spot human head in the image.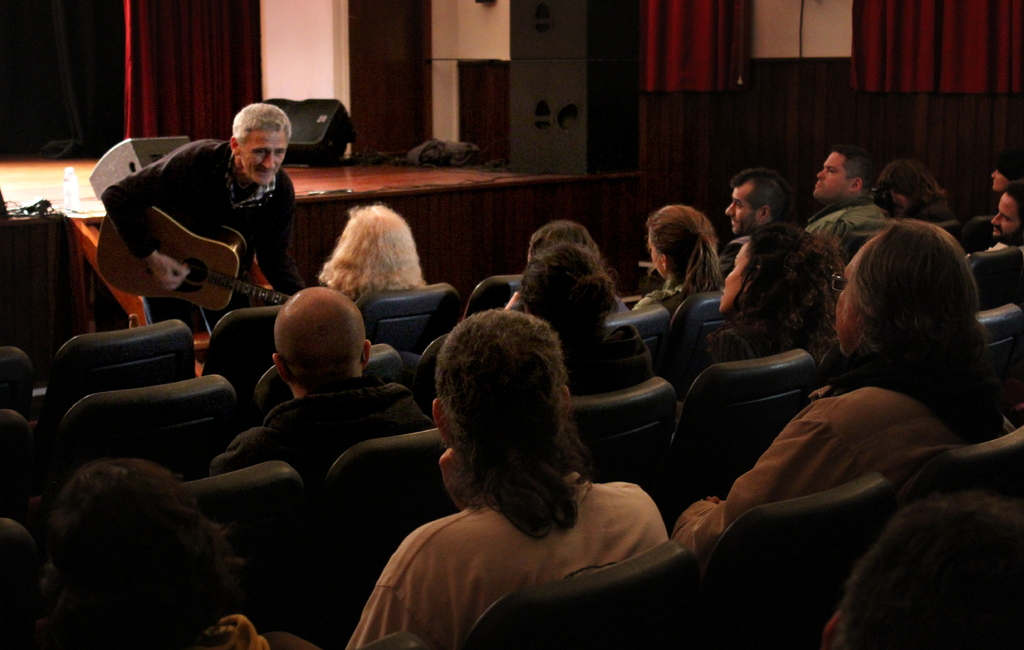
human head found at 520/242/620/320.
